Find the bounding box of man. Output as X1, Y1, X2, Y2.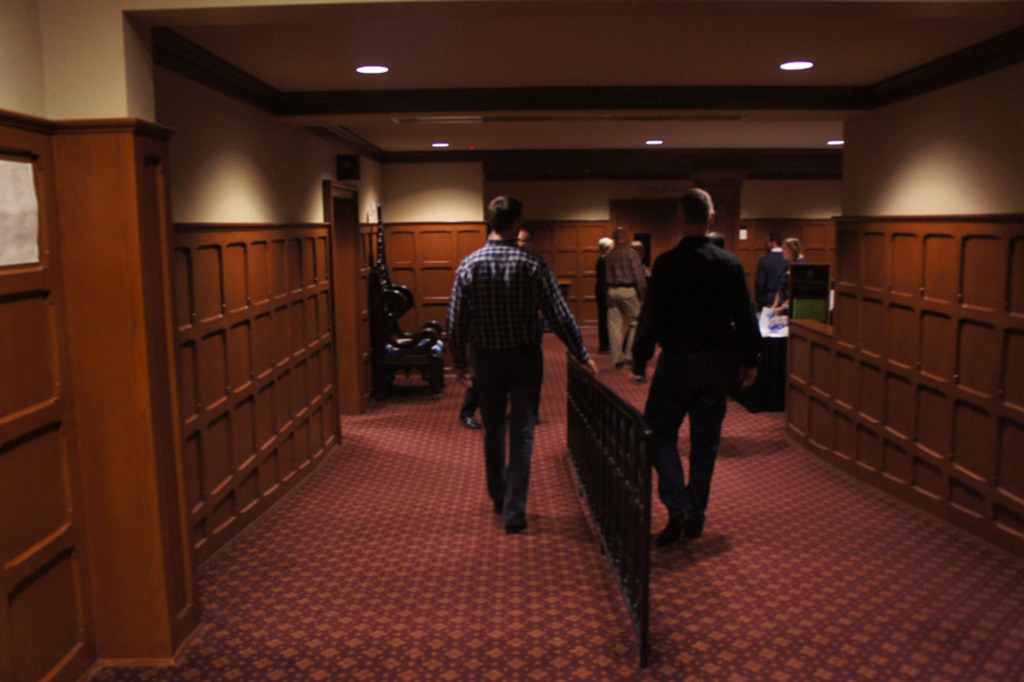
757, 226, 799, 322.
